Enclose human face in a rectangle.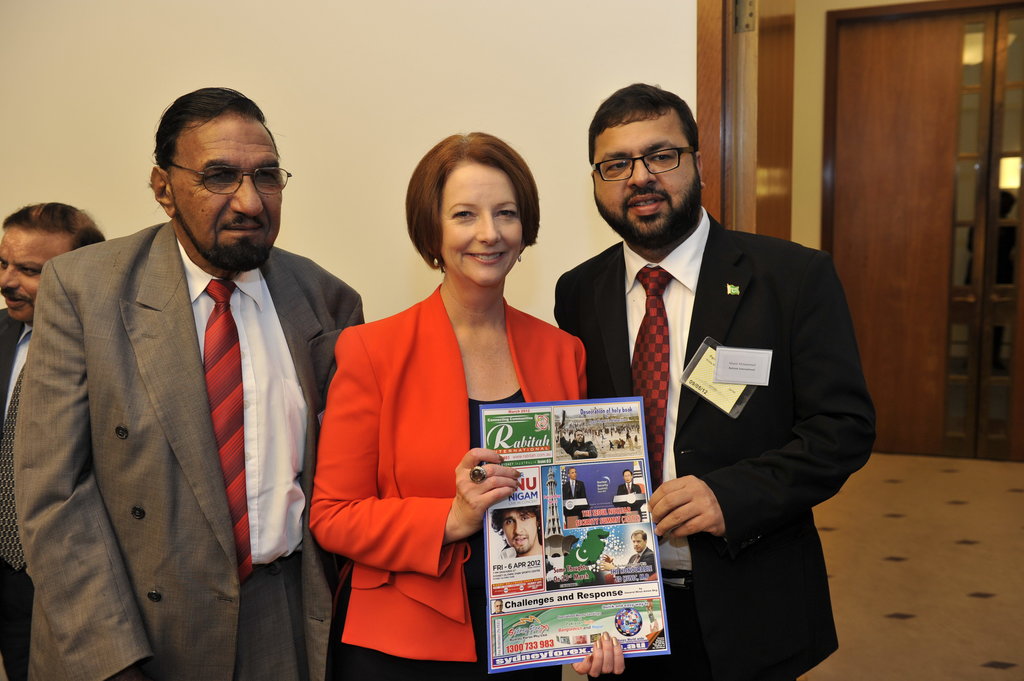
<box>569,469,576,479</box>.
